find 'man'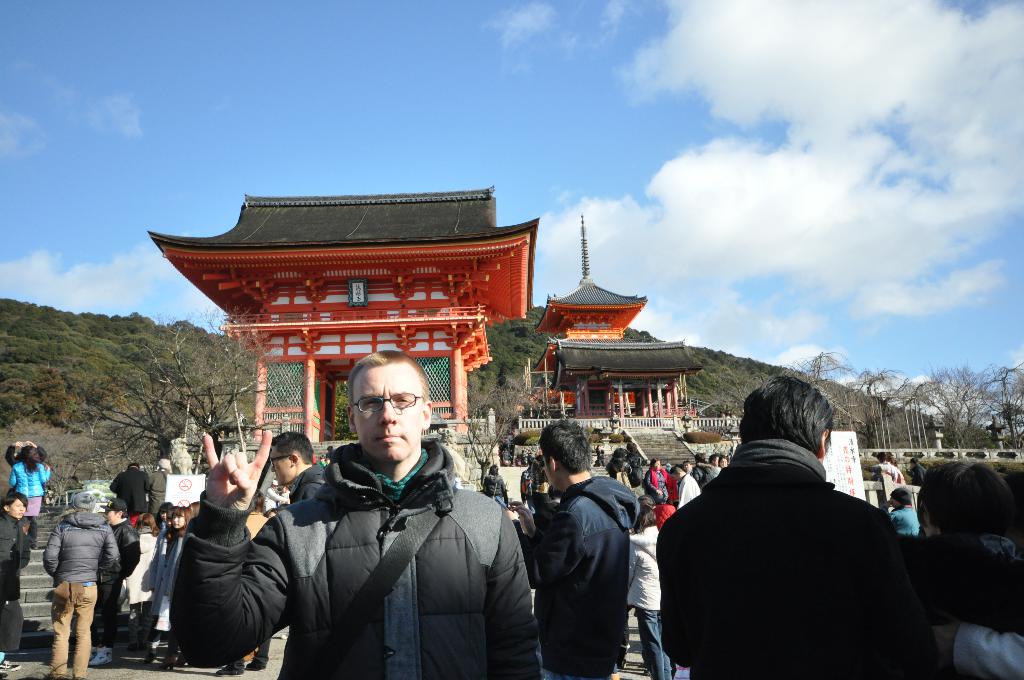
rect(169, 347, 545, 679)
